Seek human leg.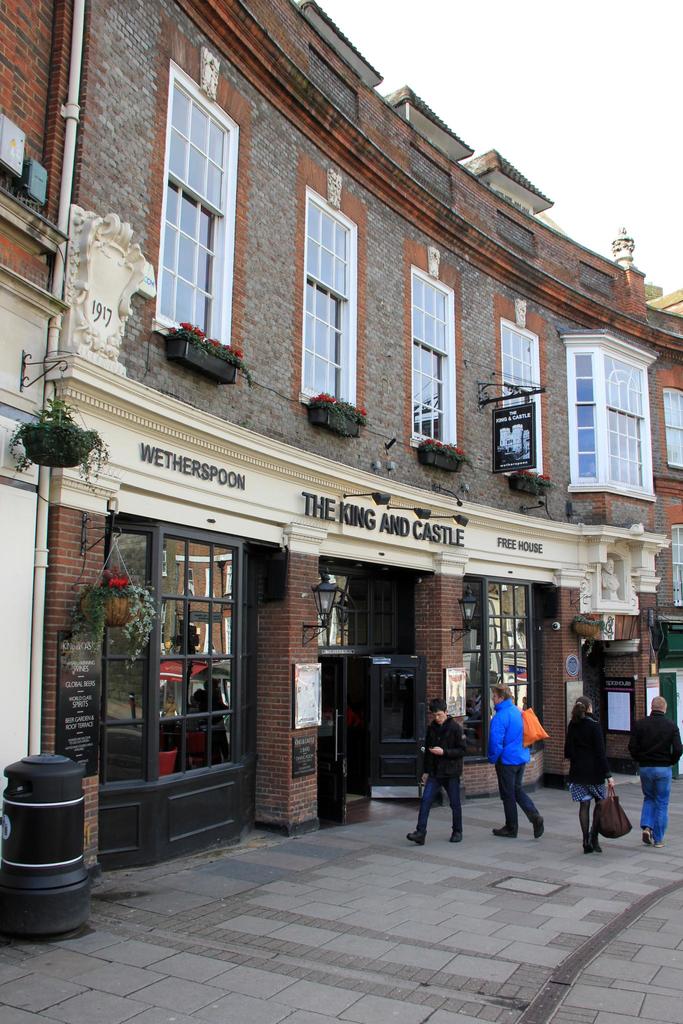
<box>583,796,606,853</box>.
